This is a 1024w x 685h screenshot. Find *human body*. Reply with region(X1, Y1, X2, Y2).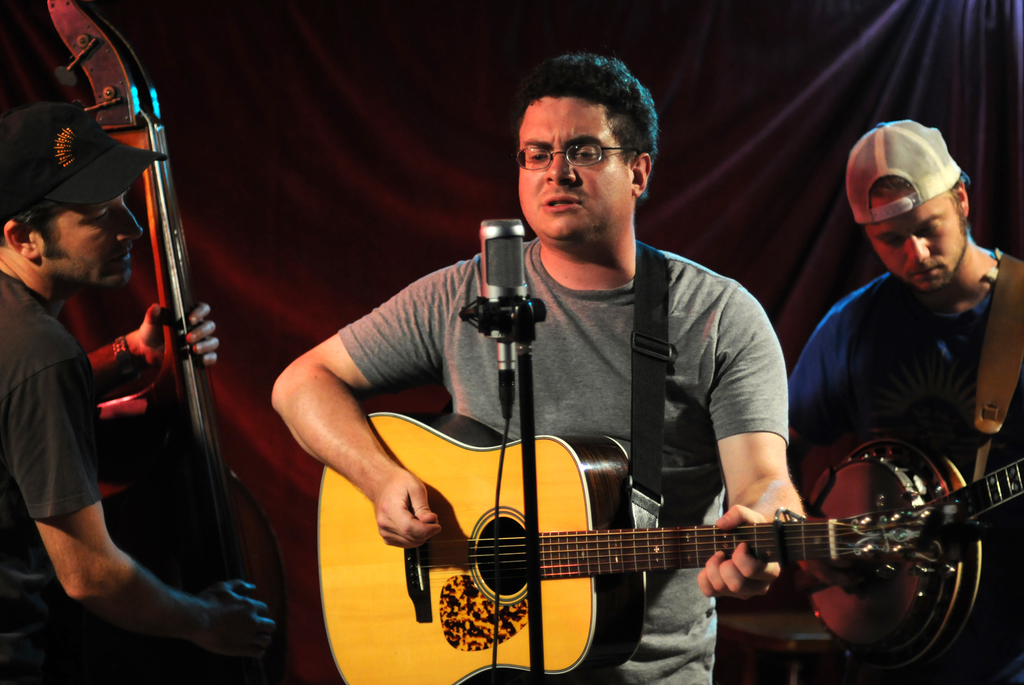
region(265, 58, 791, 684).
